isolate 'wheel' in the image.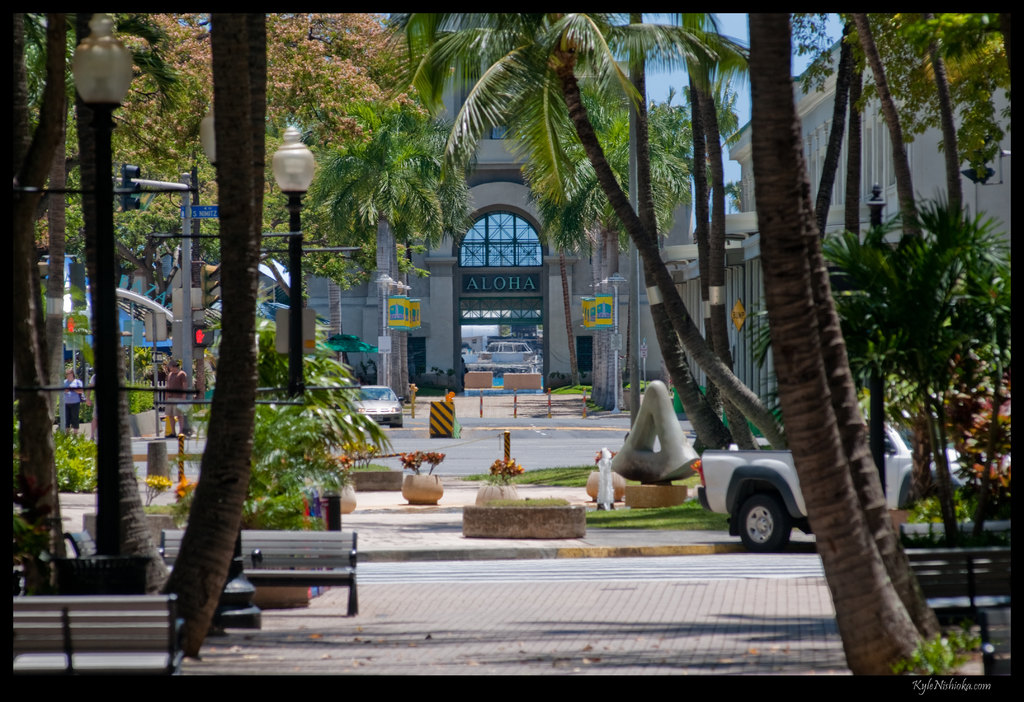
Isolated region: (740, 494, 792, 552).
